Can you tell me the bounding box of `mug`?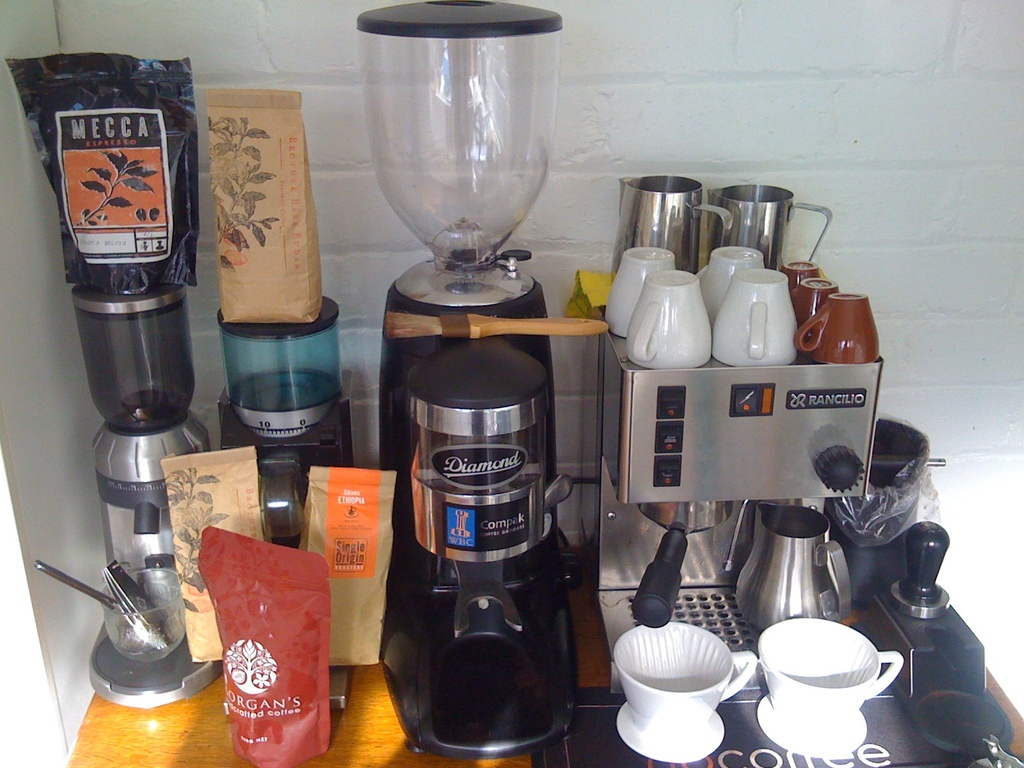
bbox=[778, 259, 824, 303].
